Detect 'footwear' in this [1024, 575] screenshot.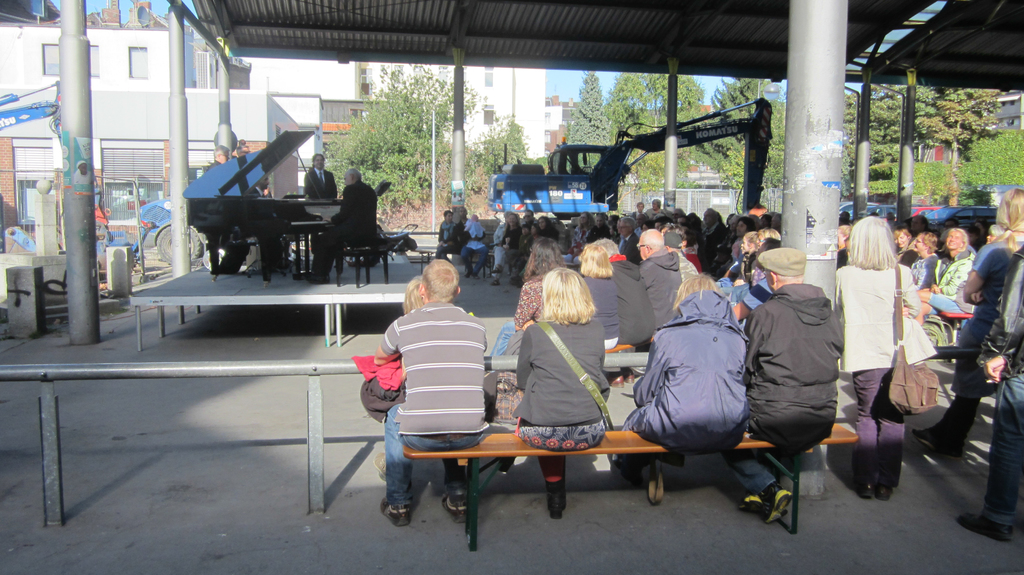
Detection: (925,438,961,454).
